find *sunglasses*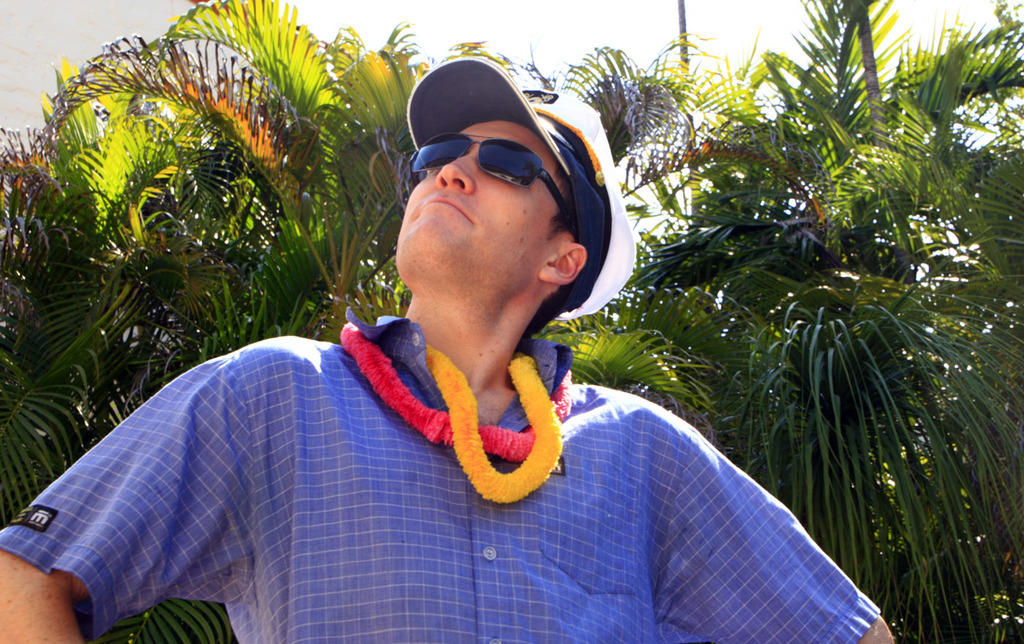
(left=410, top=131, right=573, bottom=239)
